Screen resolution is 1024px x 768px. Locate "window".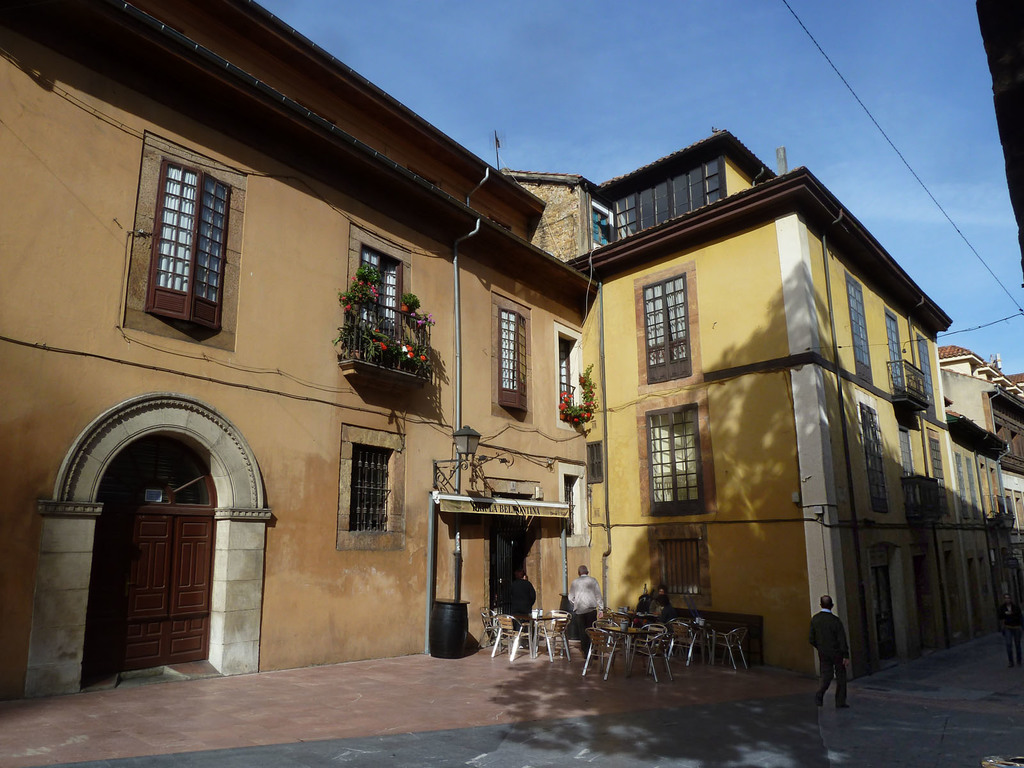
l=637, t=410, r=710, b=514.
